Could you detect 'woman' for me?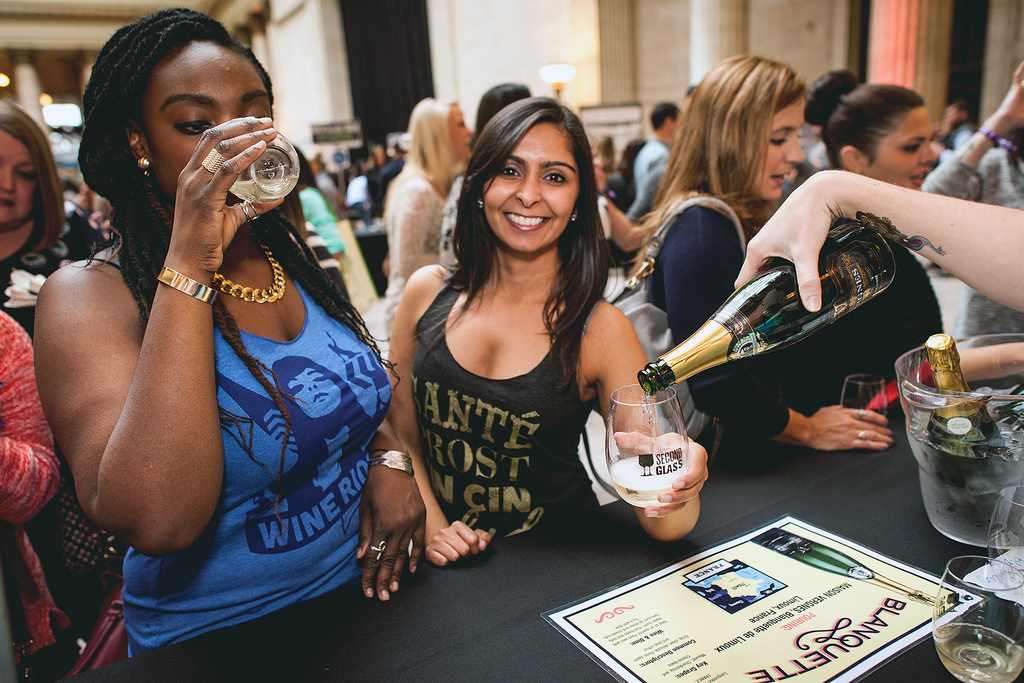
Detection result: Rect(468, 79, 532, 136).
